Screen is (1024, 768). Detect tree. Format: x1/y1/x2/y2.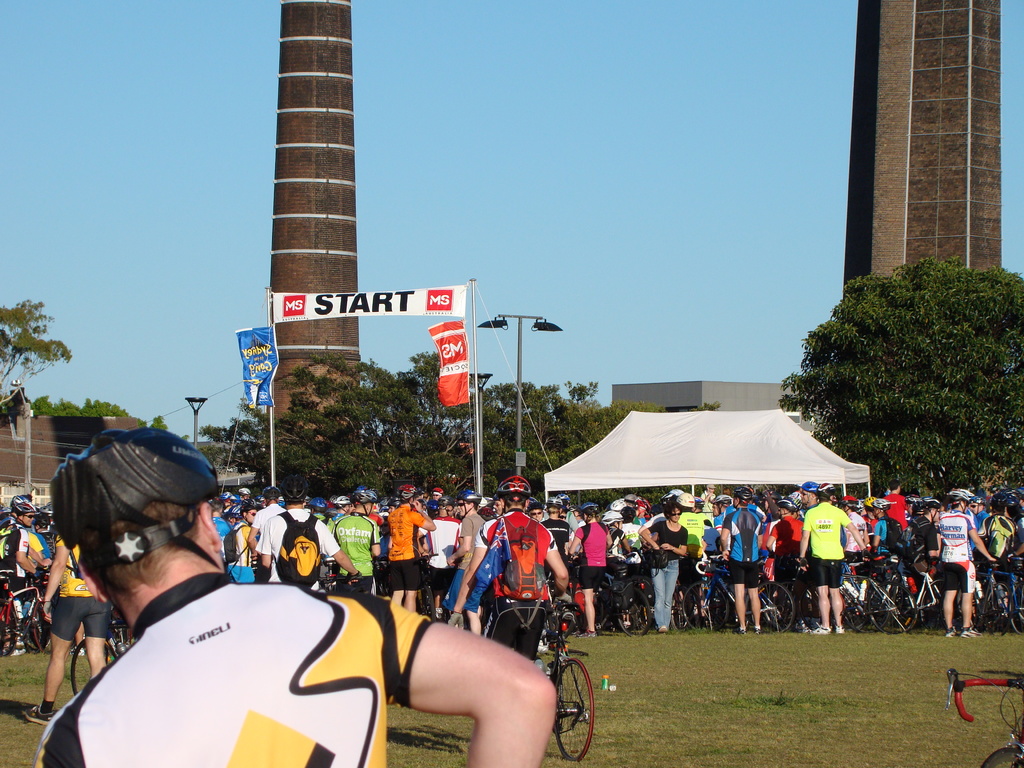
781/244/1009/490.
